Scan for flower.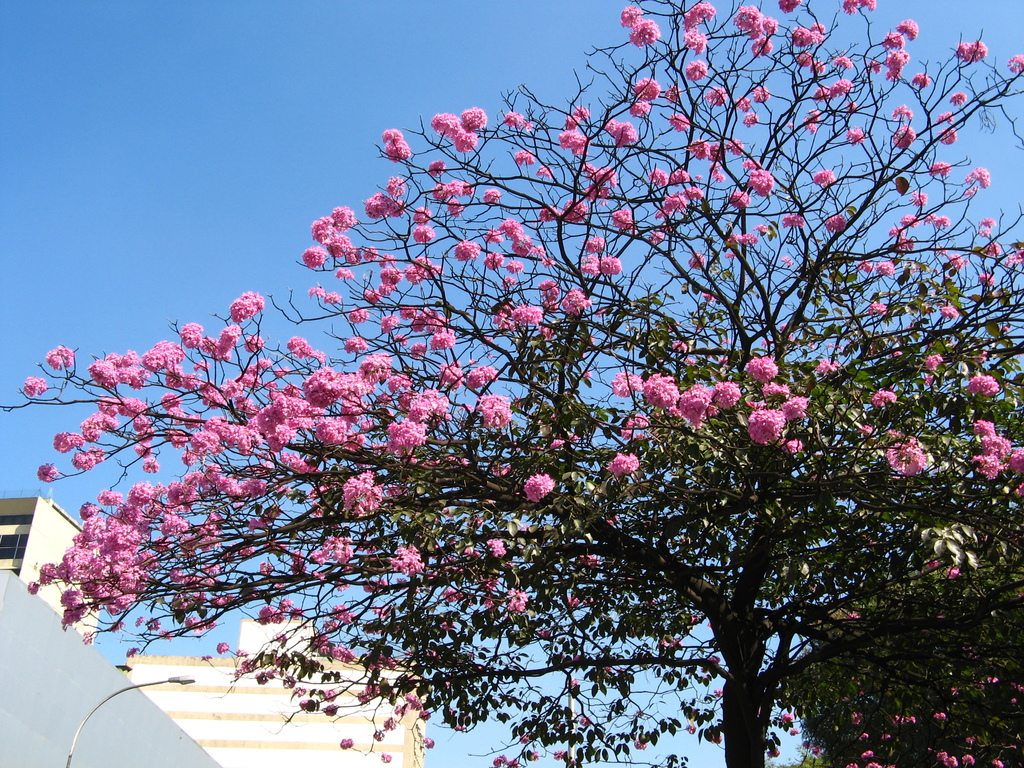
Scan result: <bbox>844, 0, 877, 13</bbox>.
